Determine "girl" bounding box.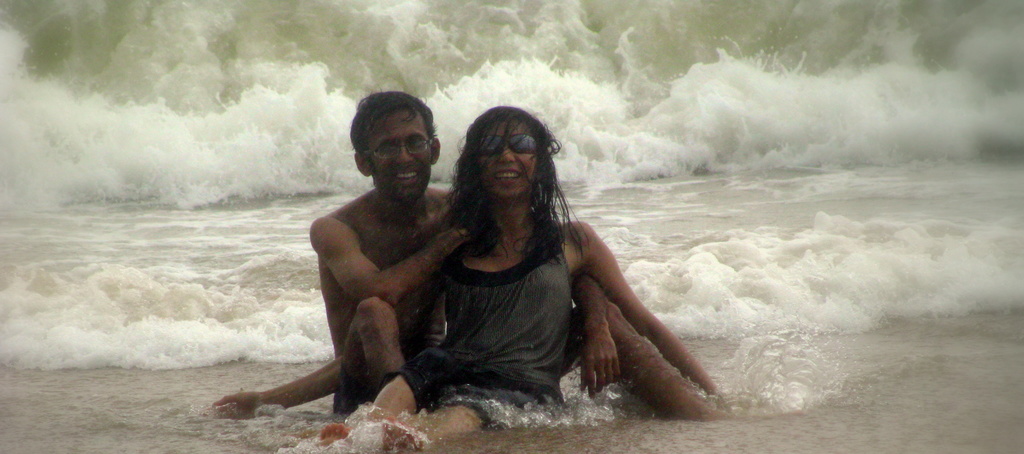
Determined: x1=238, y1=101, x2=703, y2=416.
